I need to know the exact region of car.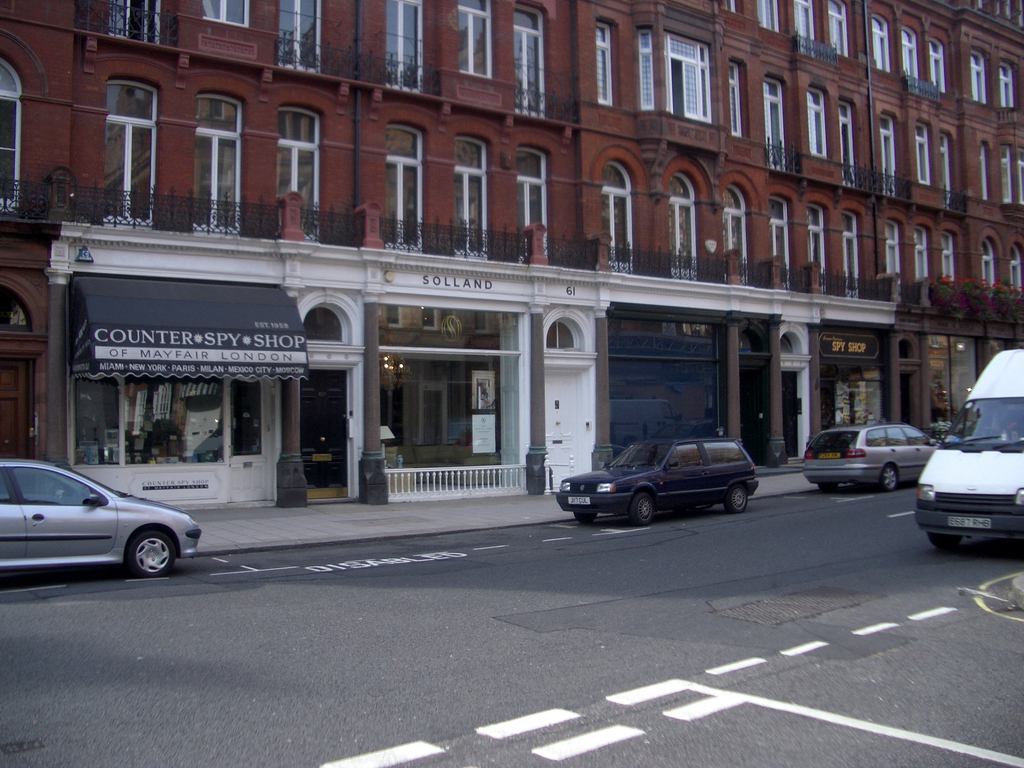
Region: 554 435 763 525.
